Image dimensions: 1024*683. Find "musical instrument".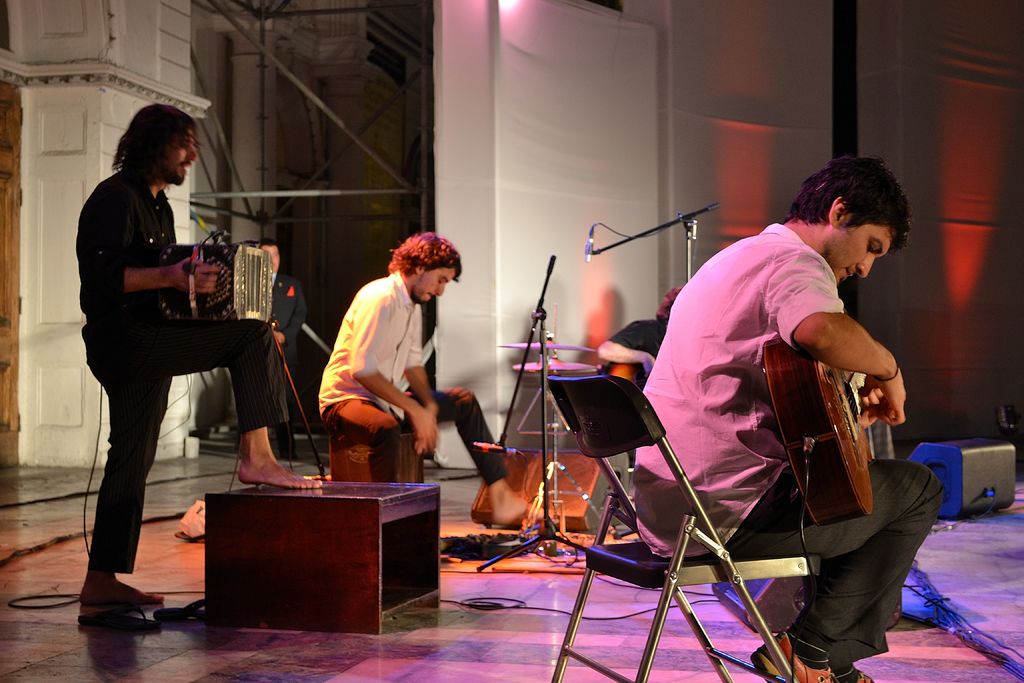
333, 422, 439, 499.
